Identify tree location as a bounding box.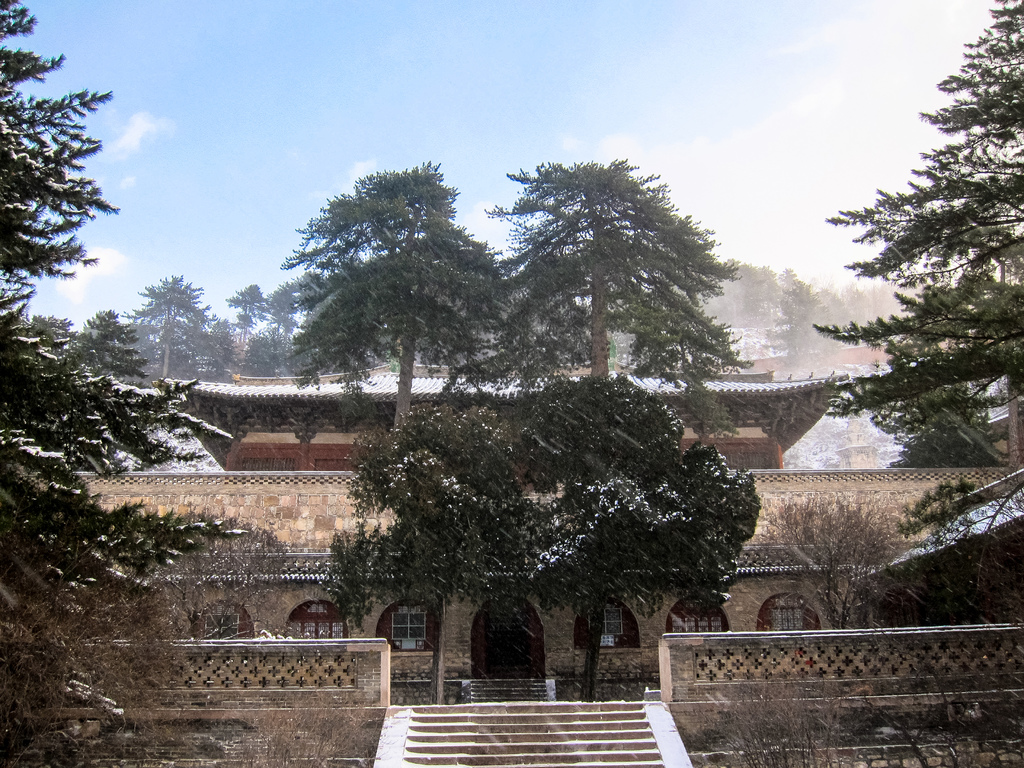
<box>806,0,1023,609</box>.
